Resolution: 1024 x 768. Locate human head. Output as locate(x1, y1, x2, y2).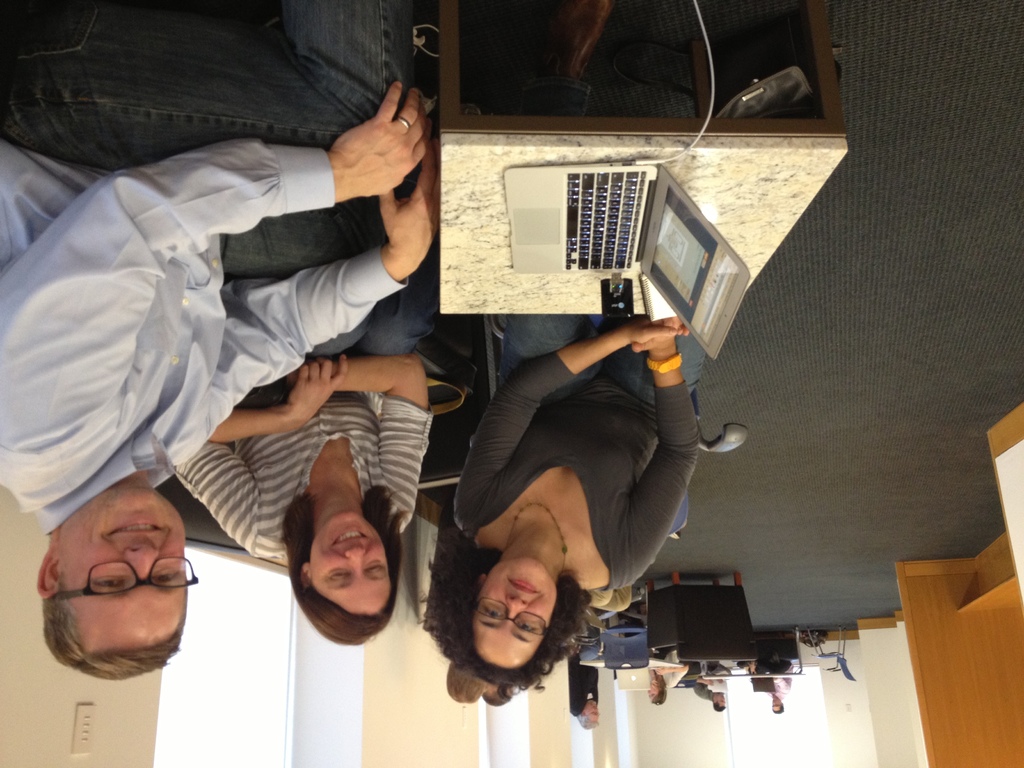
locate(713, 695, 728, 712).
